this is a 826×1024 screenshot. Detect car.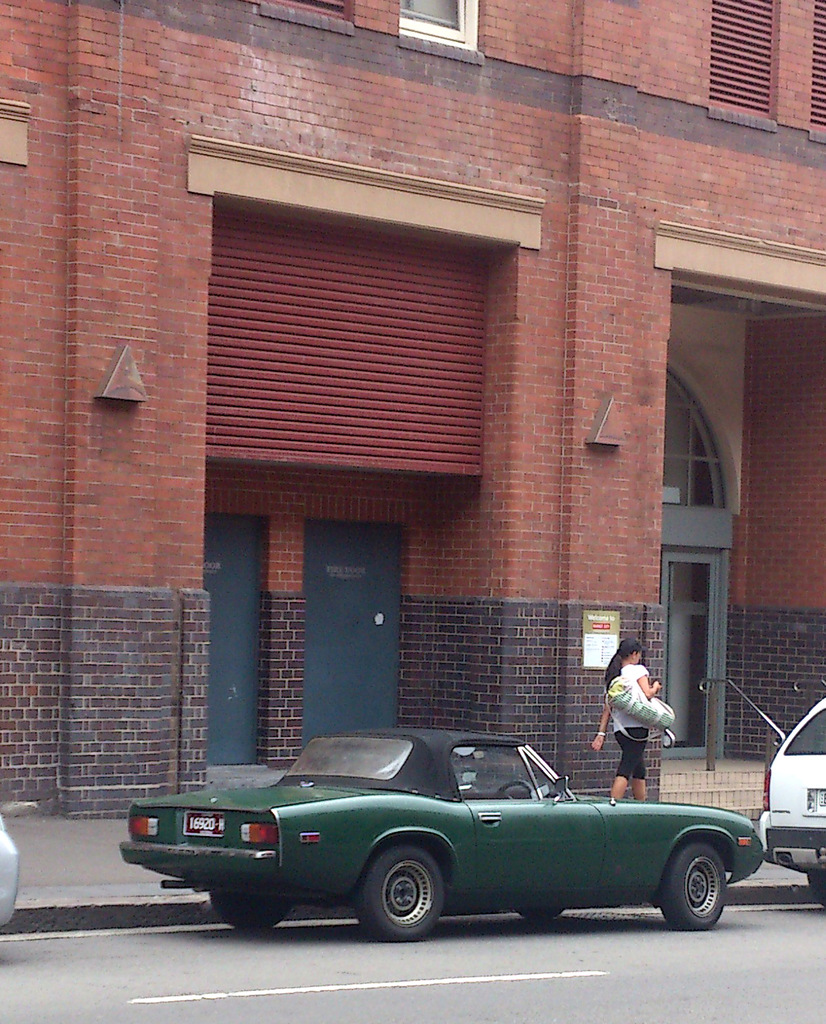
pyautogui.locateOnScreen(754, 679, 825, 901).
